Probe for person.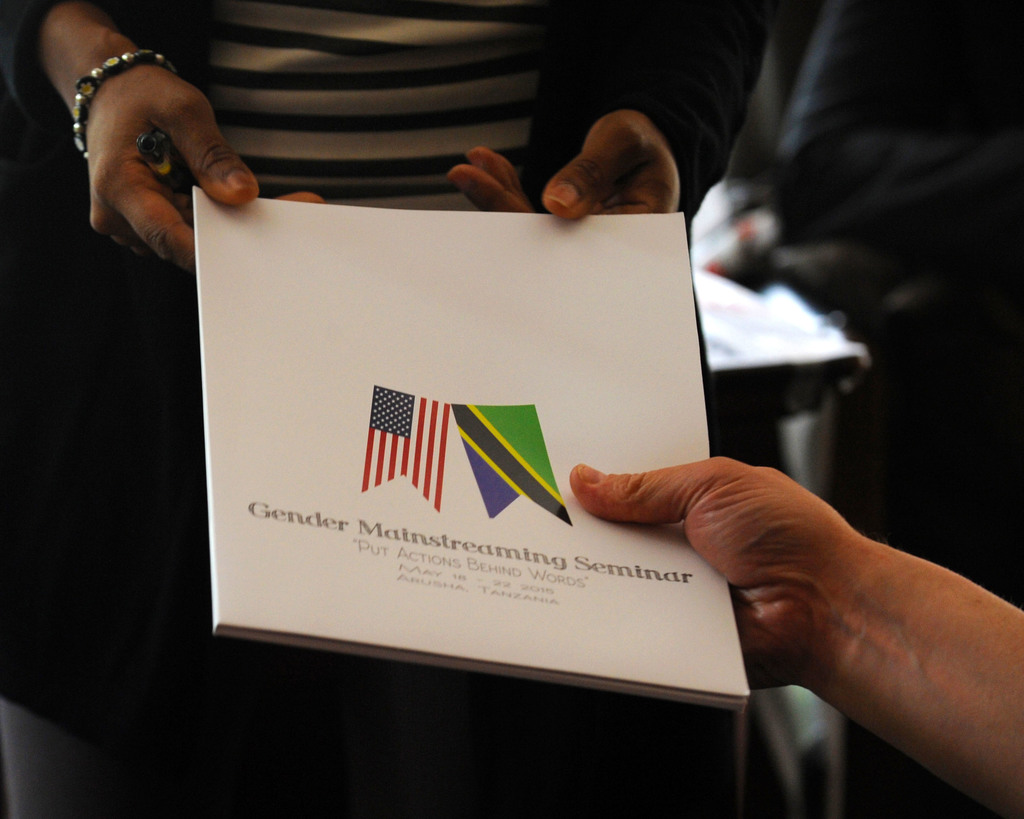
Probe result: left=561, top=453, right=1023, bottom=818.
